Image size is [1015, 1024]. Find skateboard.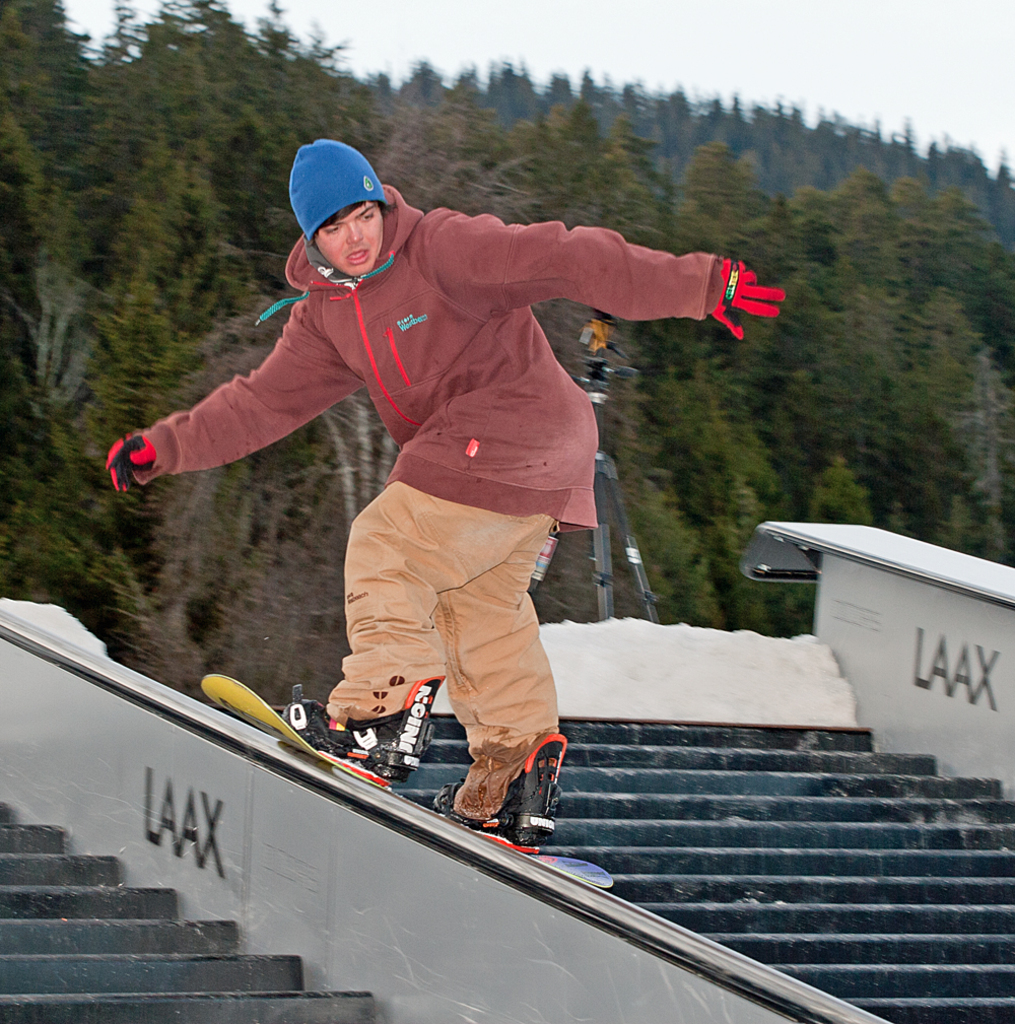
<bbox>191, 672, 613, 888</bbox>.
